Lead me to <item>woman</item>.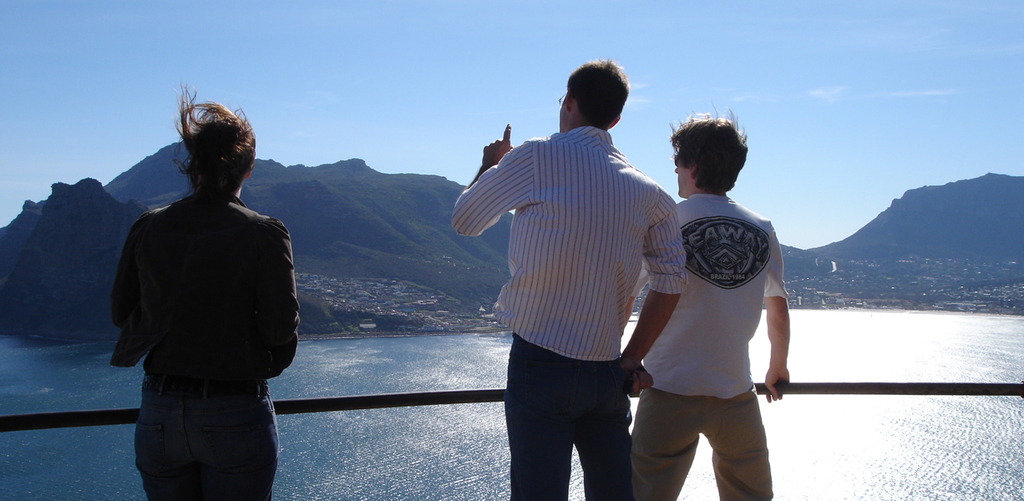
Lead to Rect(621, 109, 803, 487).
